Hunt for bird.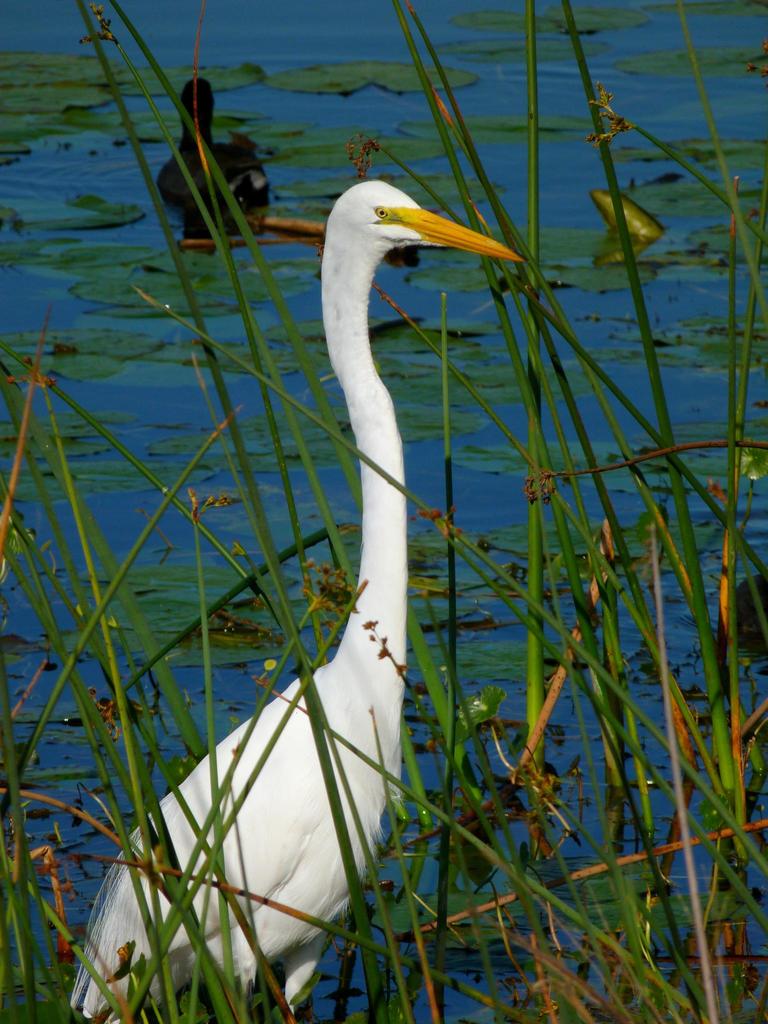
Hunted down at box=[157, 71, 271, 243].
